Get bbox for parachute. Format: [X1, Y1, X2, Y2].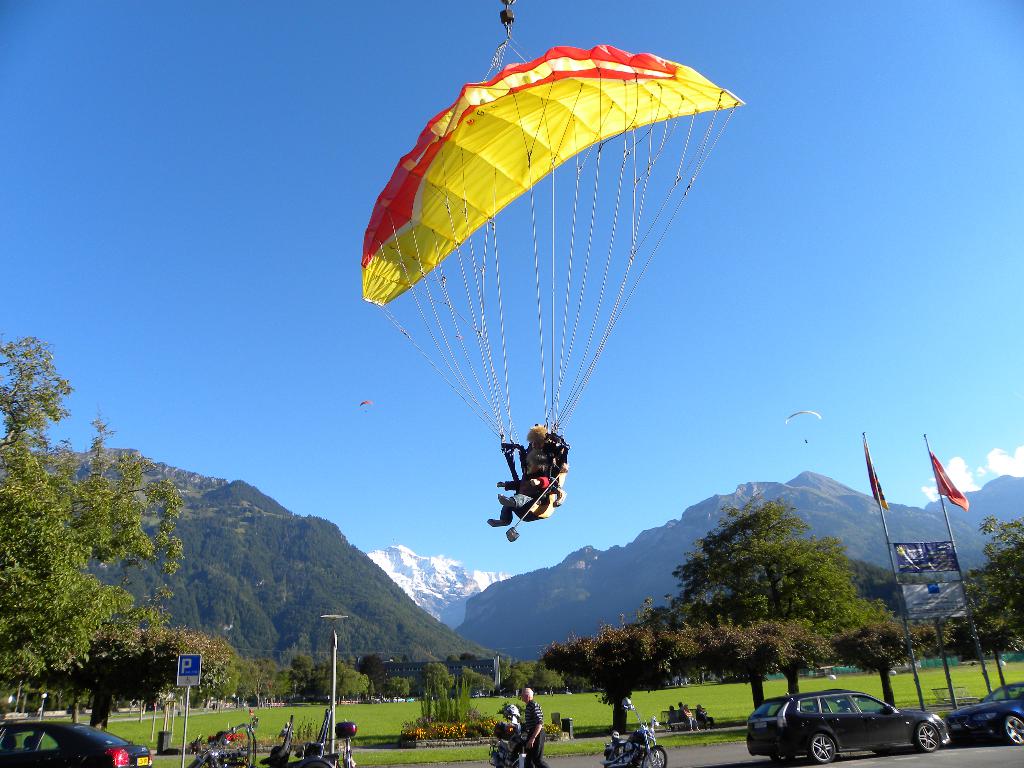
[358, 26, 742, 549].
